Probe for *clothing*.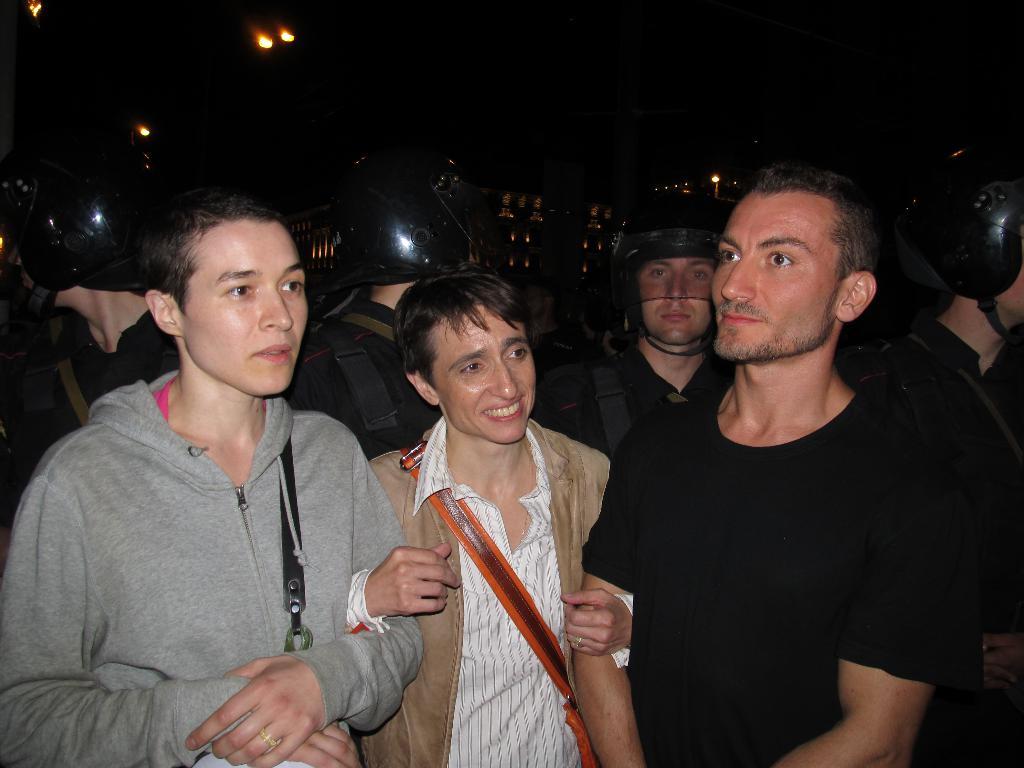
Probe result: (x1=584, y1=396, x2=970, y2=767).
